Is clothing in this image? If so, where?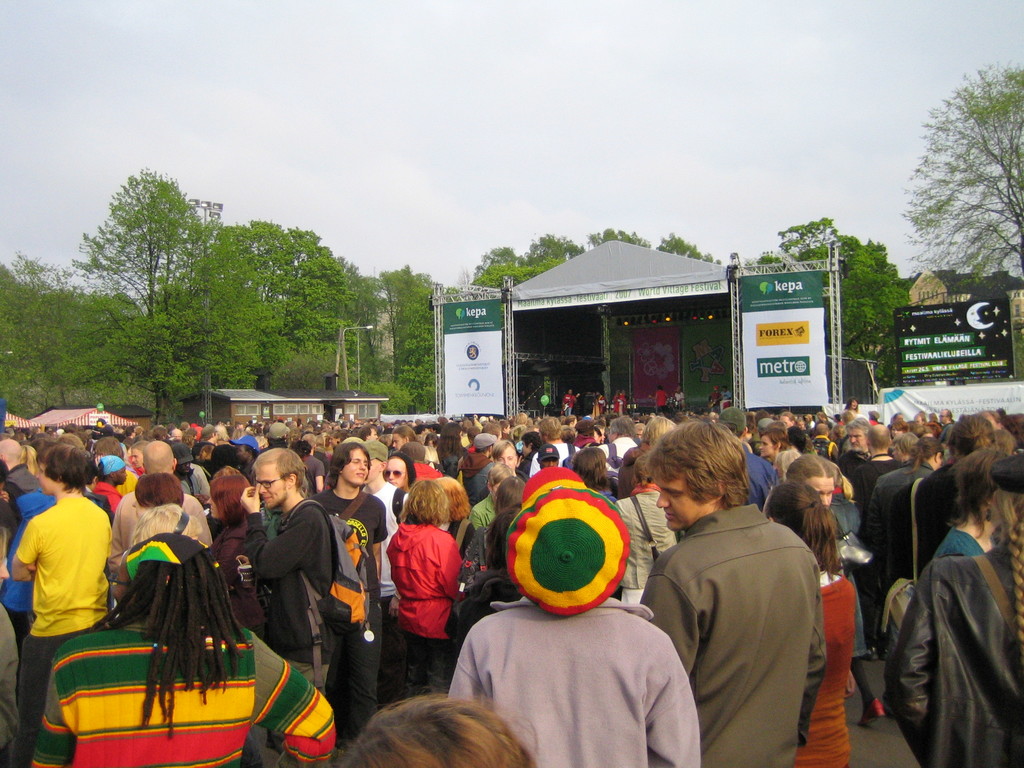
Yes, at (801,564,861,767).
